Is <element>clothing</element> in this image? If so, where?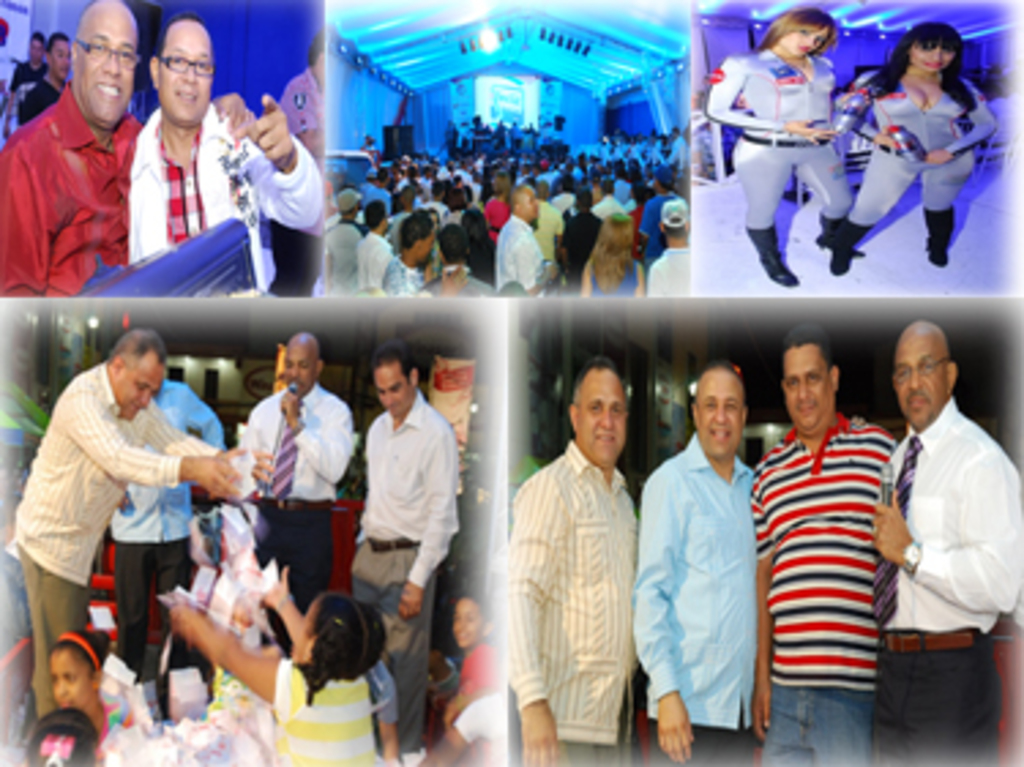
Yes, at crop(502, 218, 543, 292).
